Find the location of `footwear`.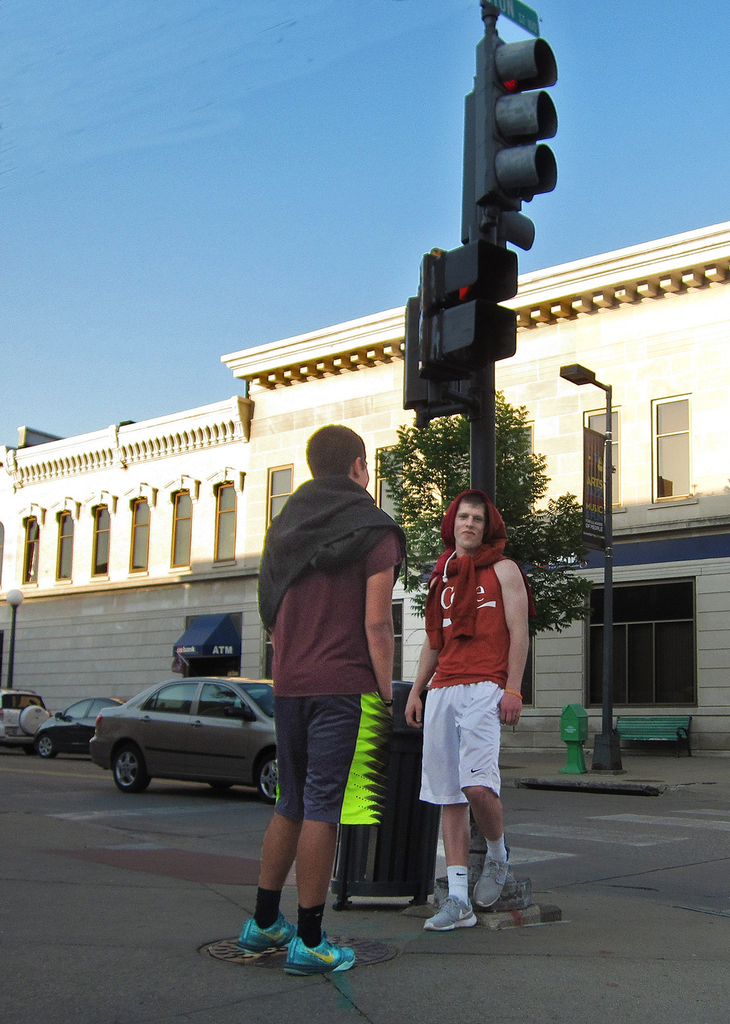
Location: 241/908/298/955.
